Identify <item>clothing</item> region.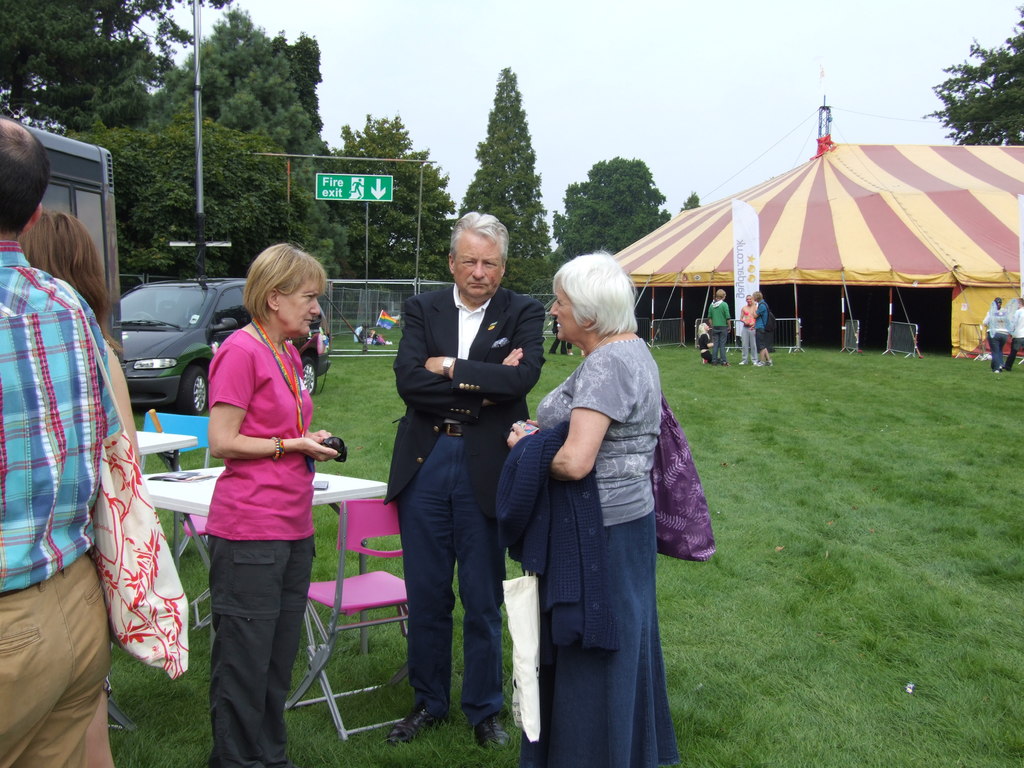
Region: (x1=981, y1=304, x2=1005, y2=366).
